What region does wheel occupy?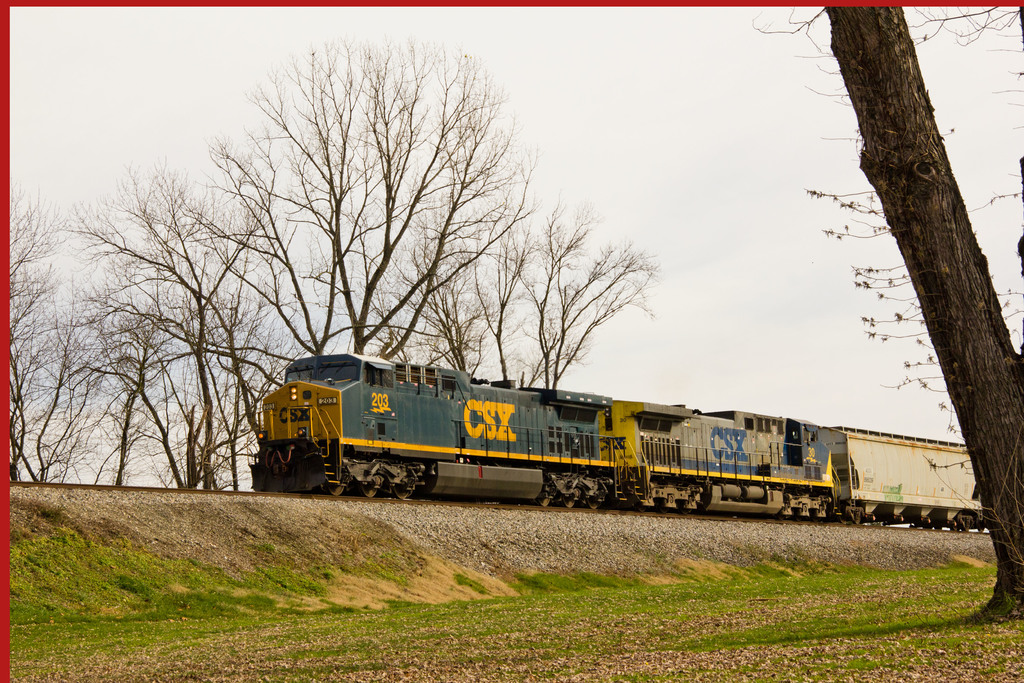
BBox(325, 482, 346, 498).
